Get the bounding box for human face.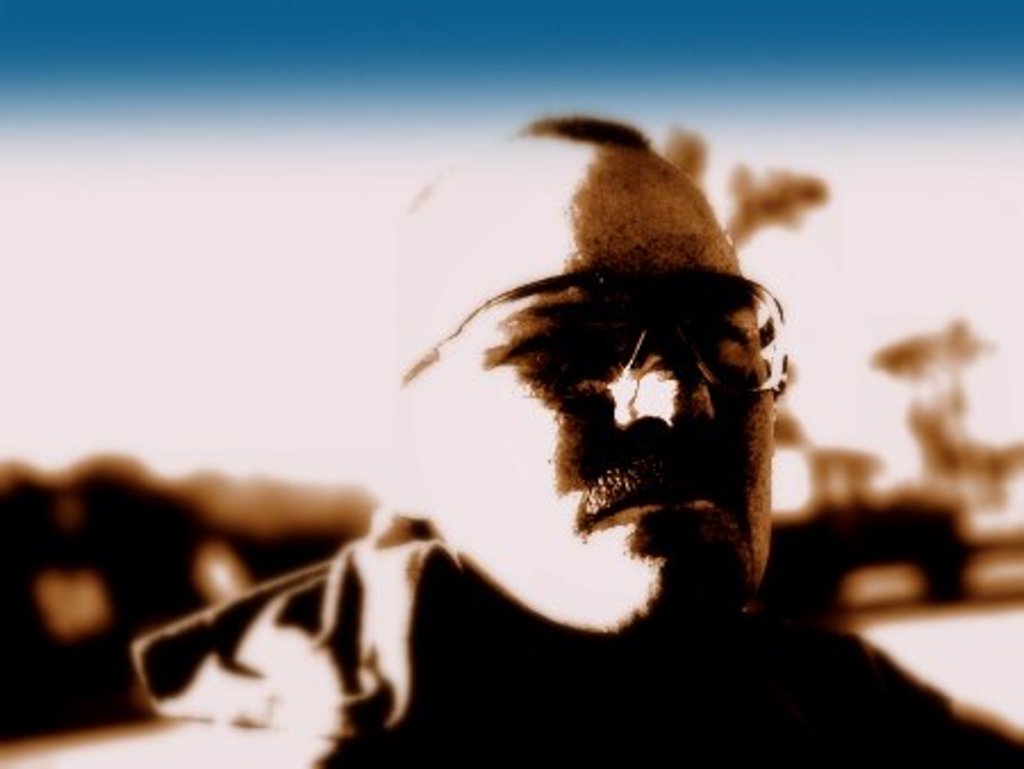
bbox=[453, 139, 776, 637].
